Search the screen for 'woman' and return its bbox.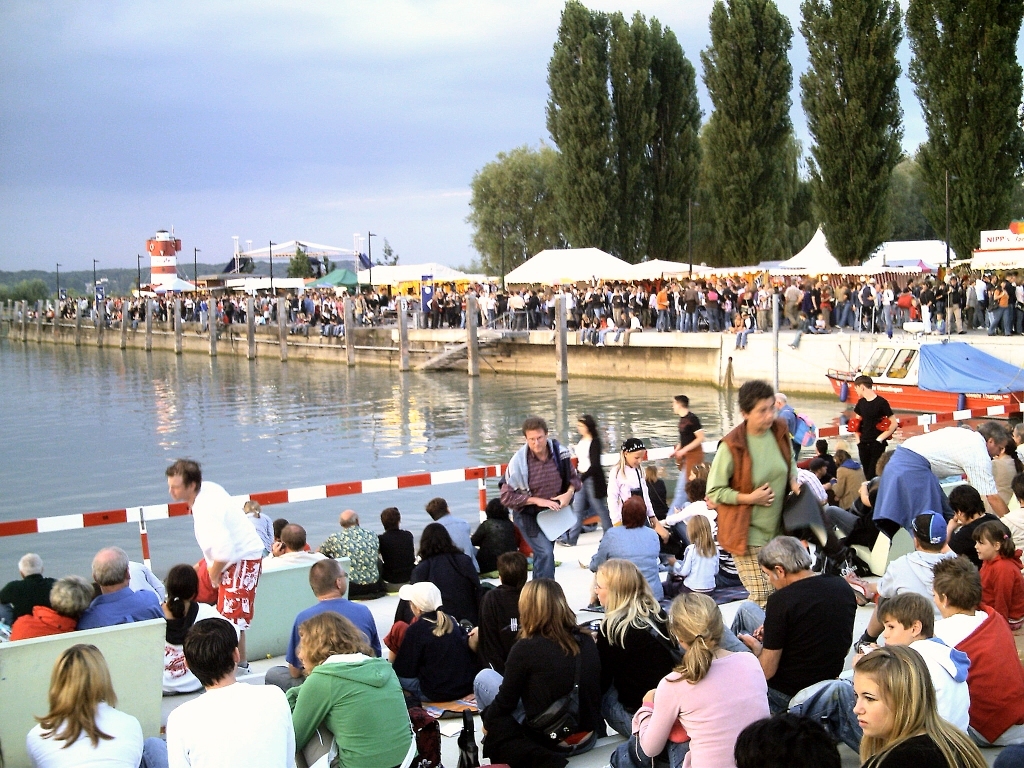
Found: 931, 554, 1023, 742.
